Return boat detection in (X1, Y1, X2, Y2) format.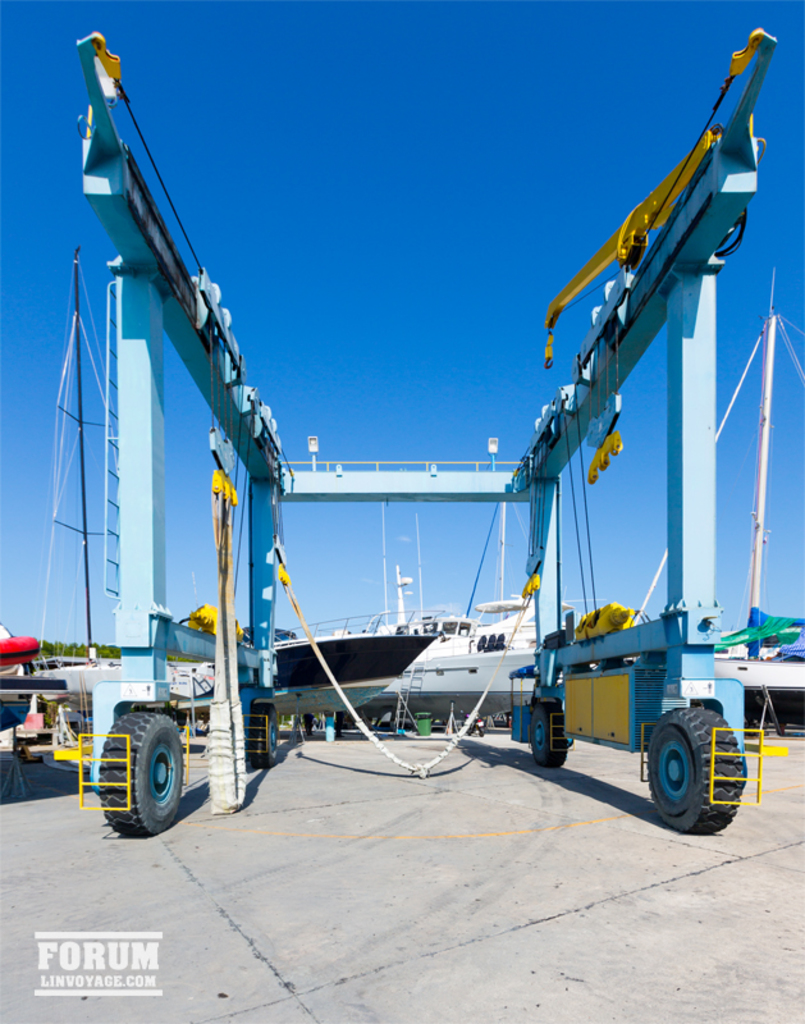
(326, 497, 804, 721).
